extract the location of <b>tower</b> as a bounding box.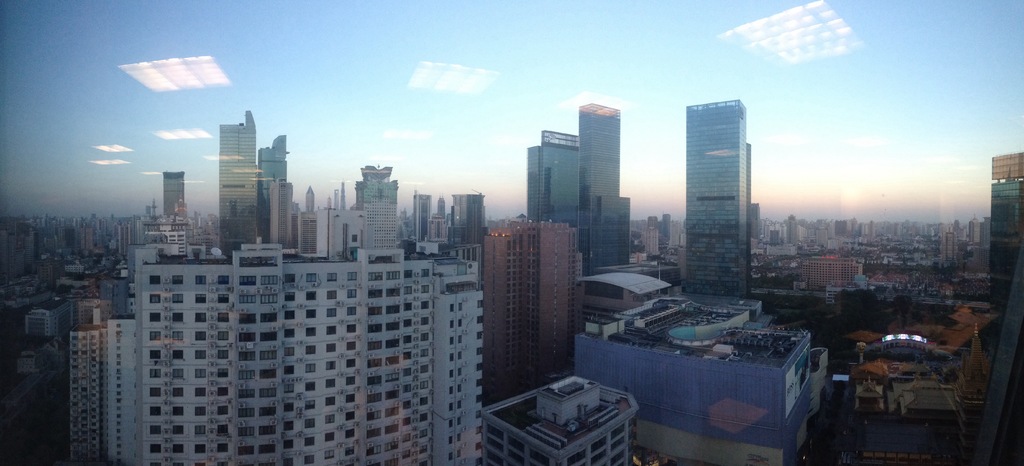
[x1=682, y1=98, x2=742, y2=296].
